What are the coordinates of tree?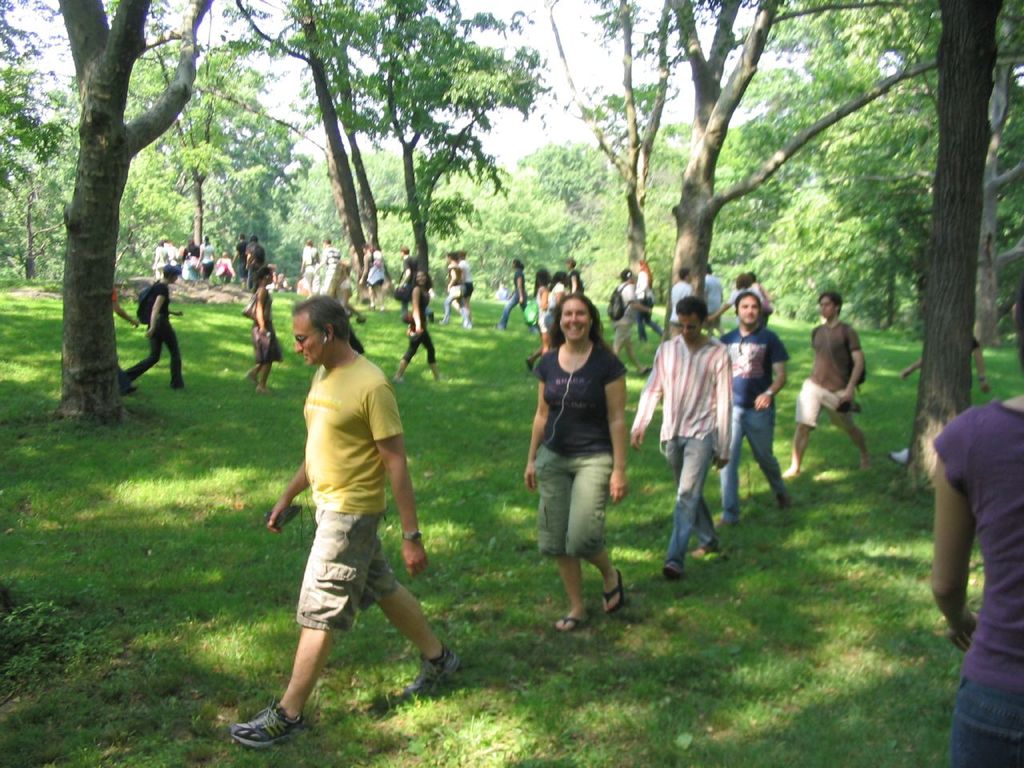
{"left": 66, "top": 37, "right": 290, "bottom": 270}.
